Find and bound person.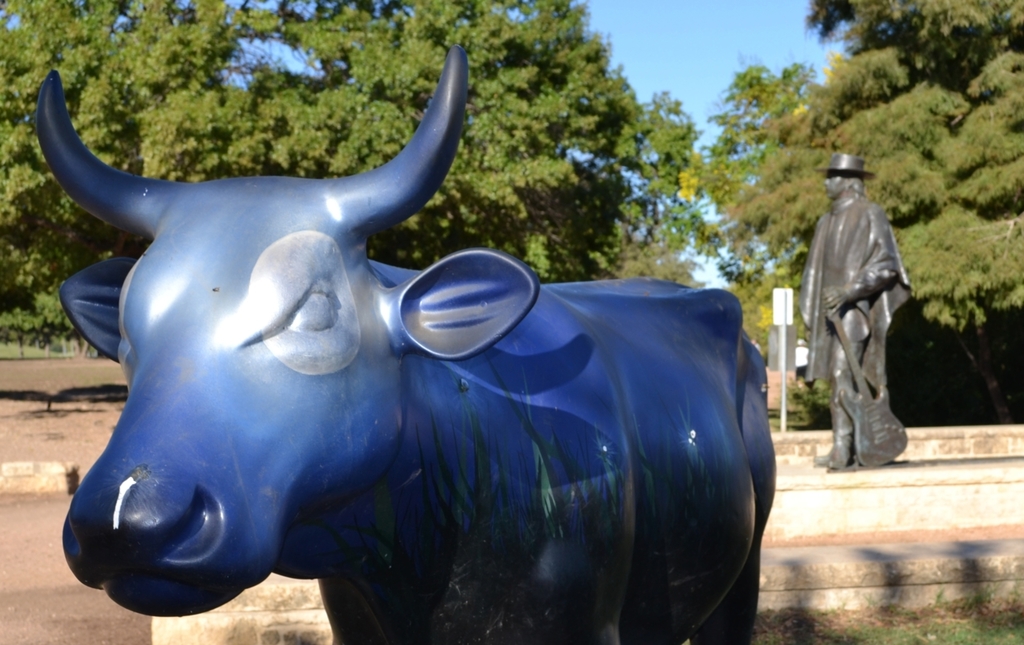
Bound: 804:125:920:488.
